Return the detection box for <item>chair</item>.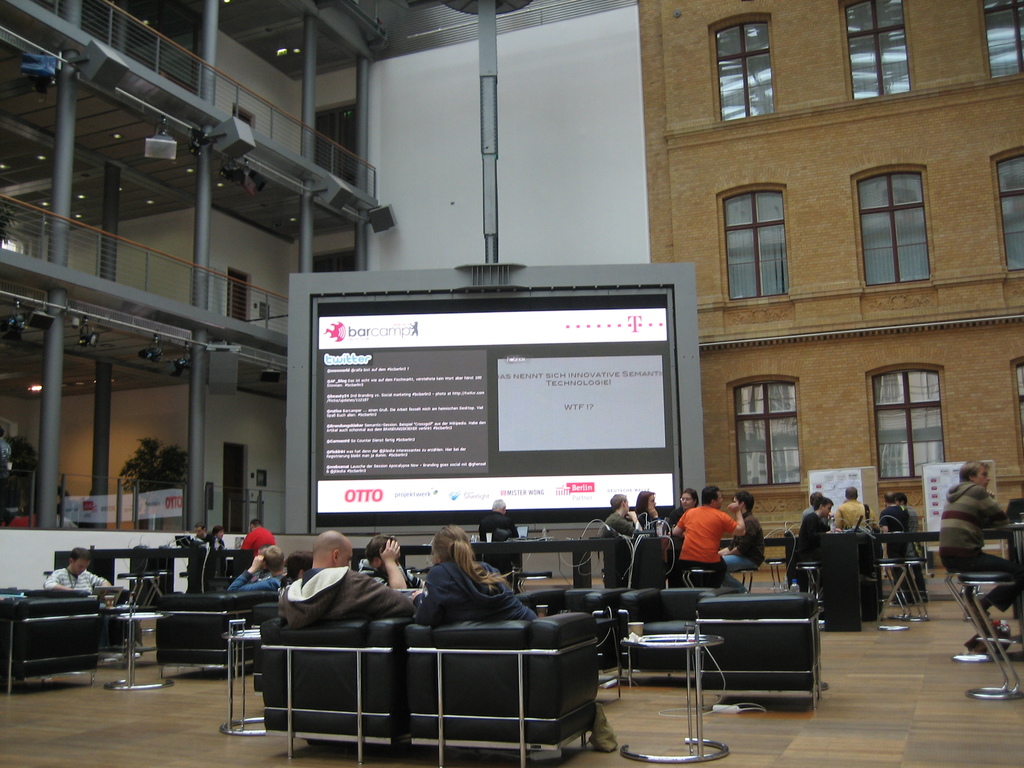
{"x1": 611, "y1": 572, "x2": 756, "y2": 728}.
